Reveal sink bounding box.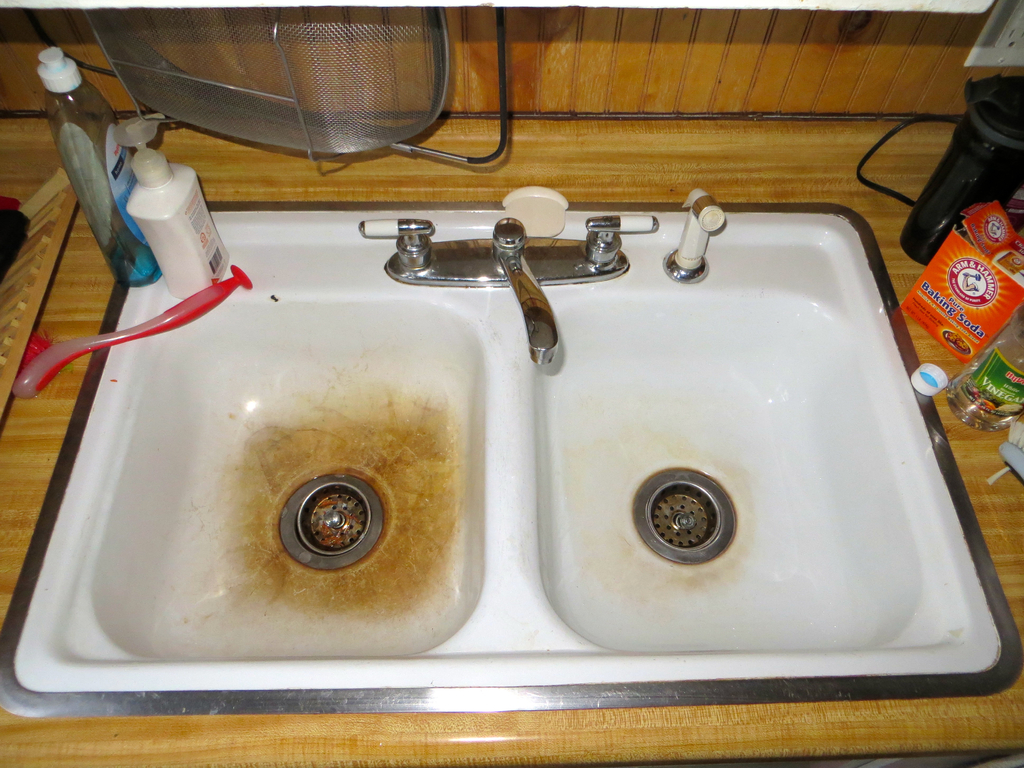
Revealed: (0,200,1023,721).
